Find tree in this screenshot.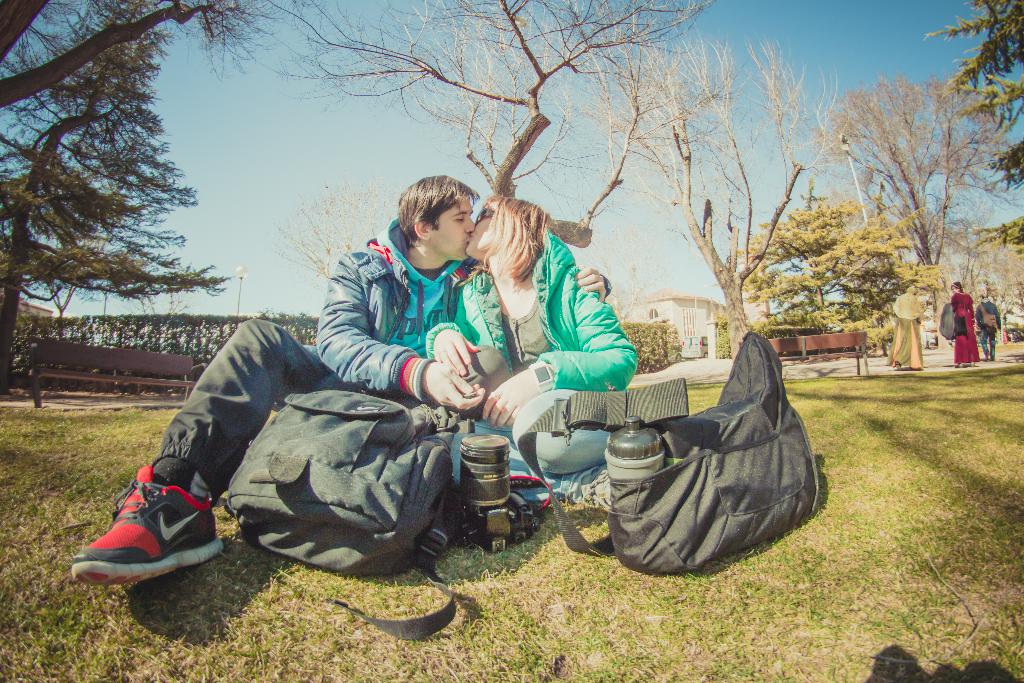
The bounding box for tree is bbox=(0, 0, 289, 403).
